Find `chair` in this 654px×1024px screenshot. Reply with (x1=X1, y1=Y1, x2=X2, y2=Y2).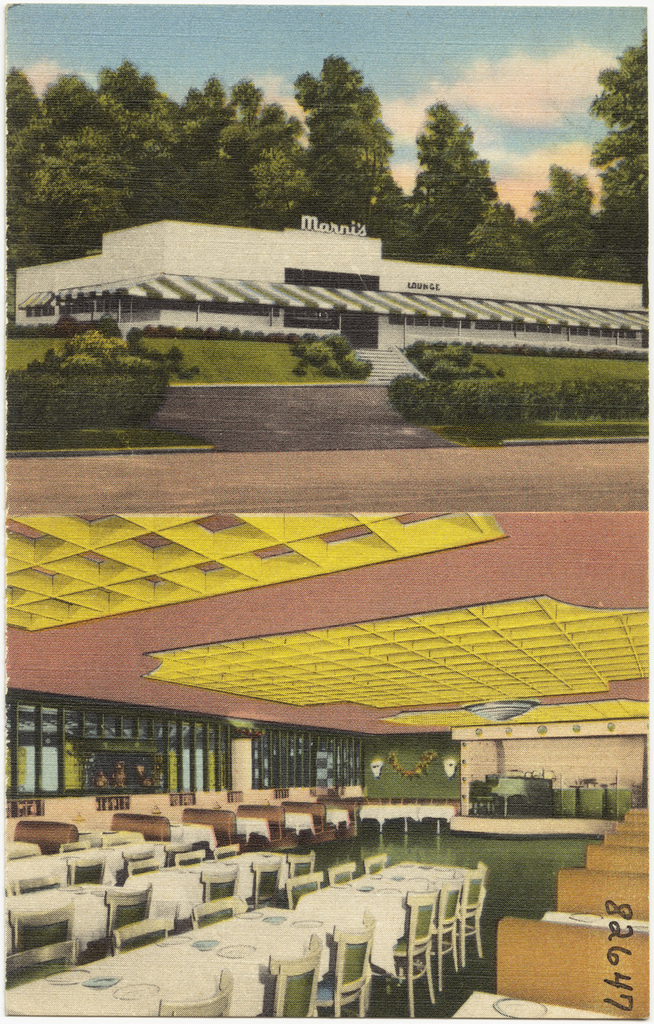
(x1=67, y1=855, x2=104, y2=888).
